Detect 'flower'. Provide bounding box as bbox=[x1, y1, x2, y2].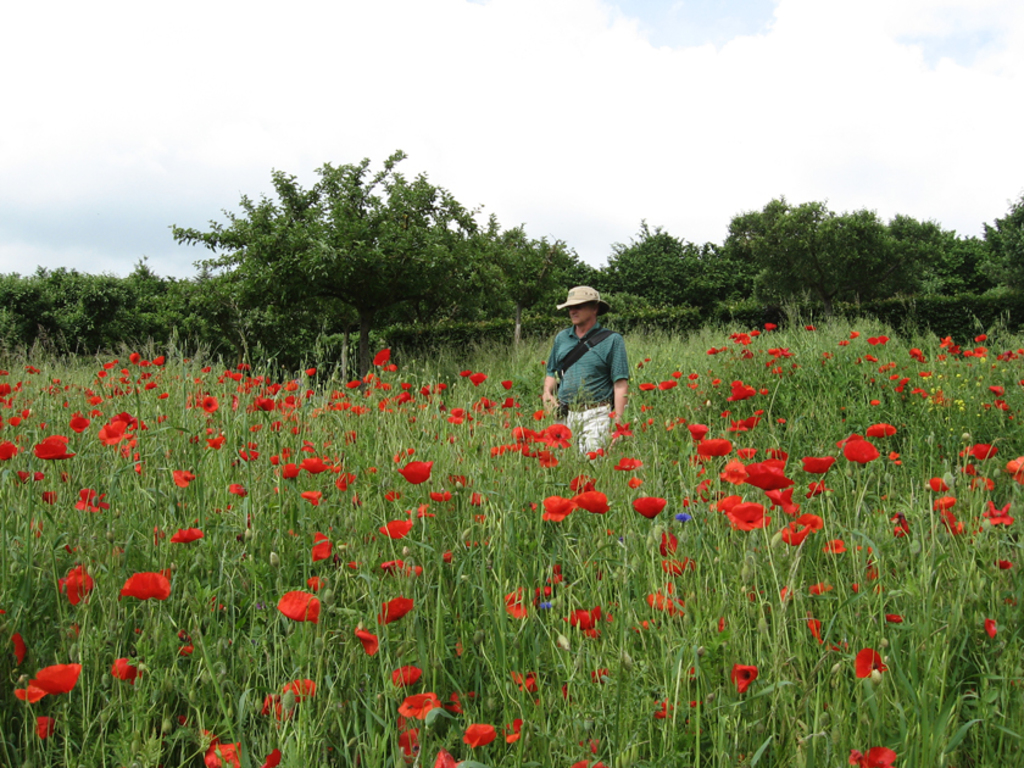
bbox=[402, 722, 425, 762].
